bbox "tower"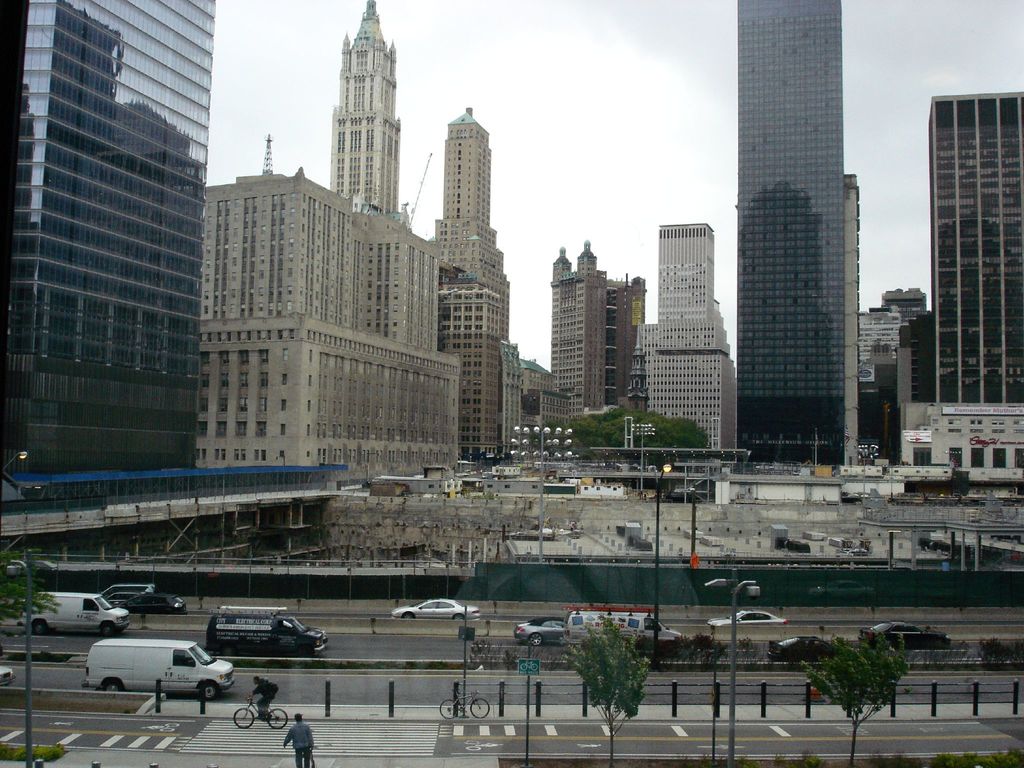
<bbox>930, 92, 1023, 401</bbox>
